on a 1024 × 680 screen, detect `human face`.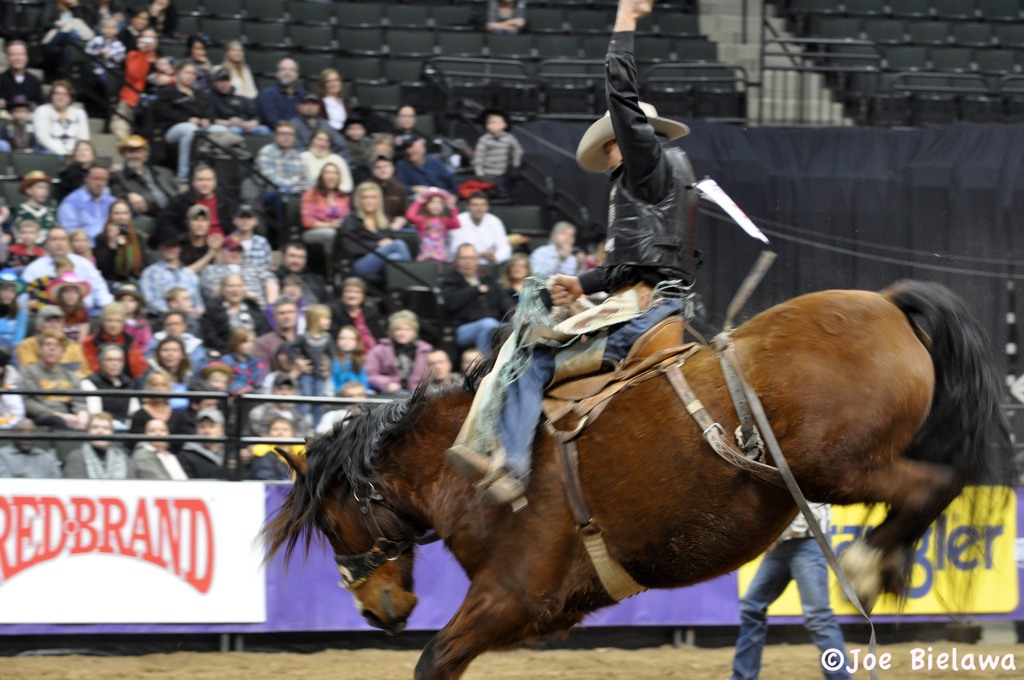
crop(195, 213, 207, 234).
